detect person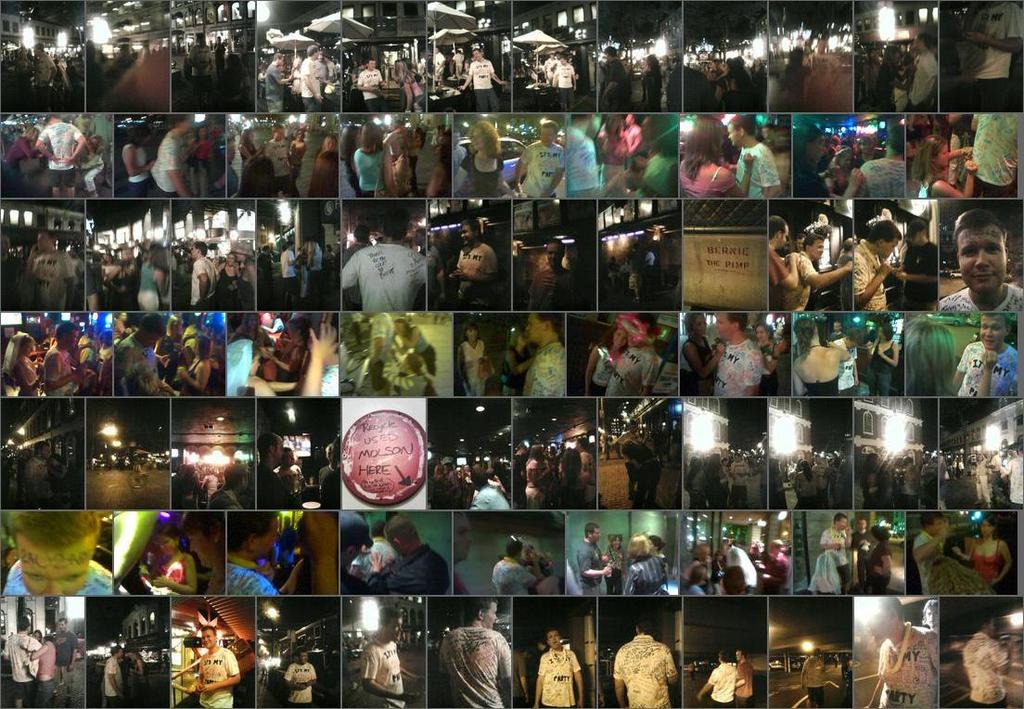
crop(236, 130, 252, 160)
